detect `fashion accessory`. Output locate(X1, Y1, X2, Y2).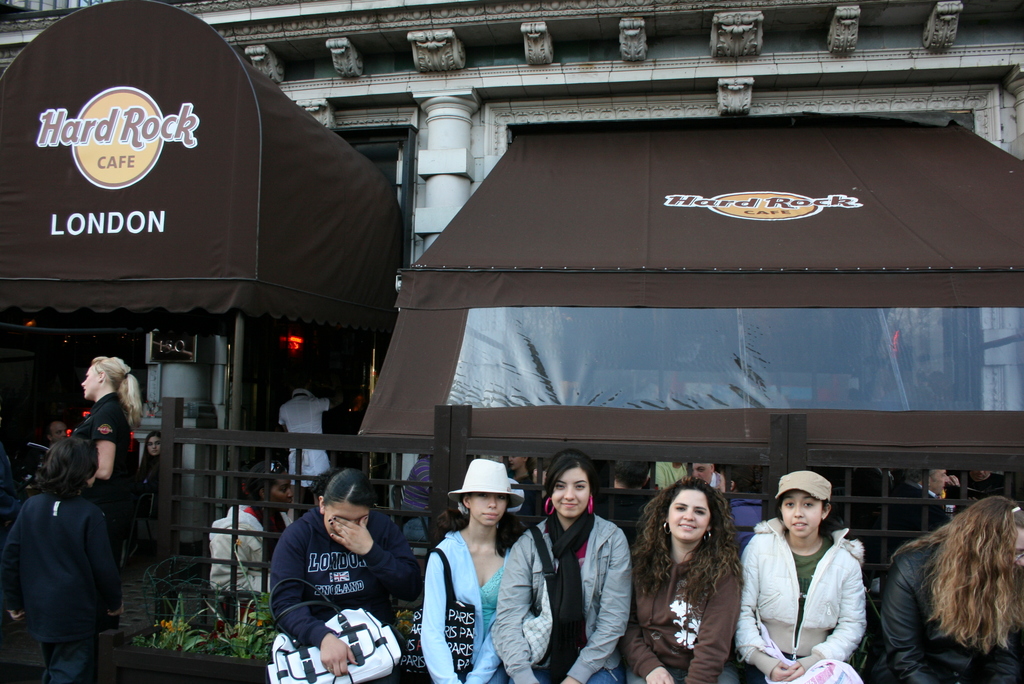
locate(270, 460, 285, 476).
